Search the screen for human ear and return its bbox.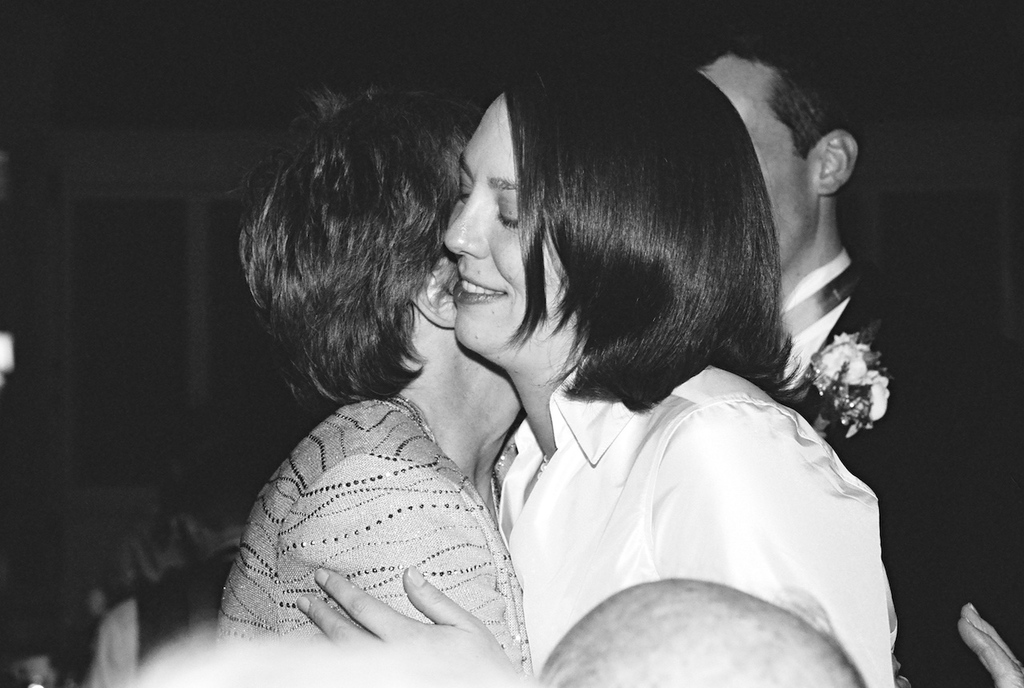
Found: Rect(821, 130, 858, 195).
